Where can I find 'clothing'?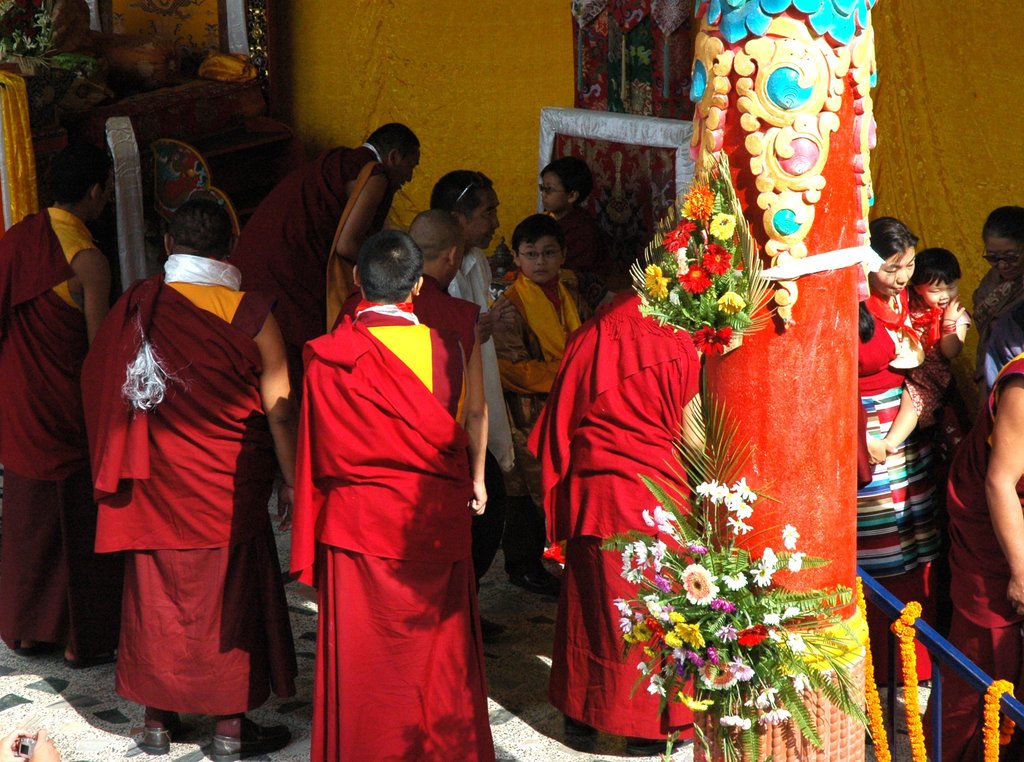
You can find it at bbox=[483, 268, 598, 514].
